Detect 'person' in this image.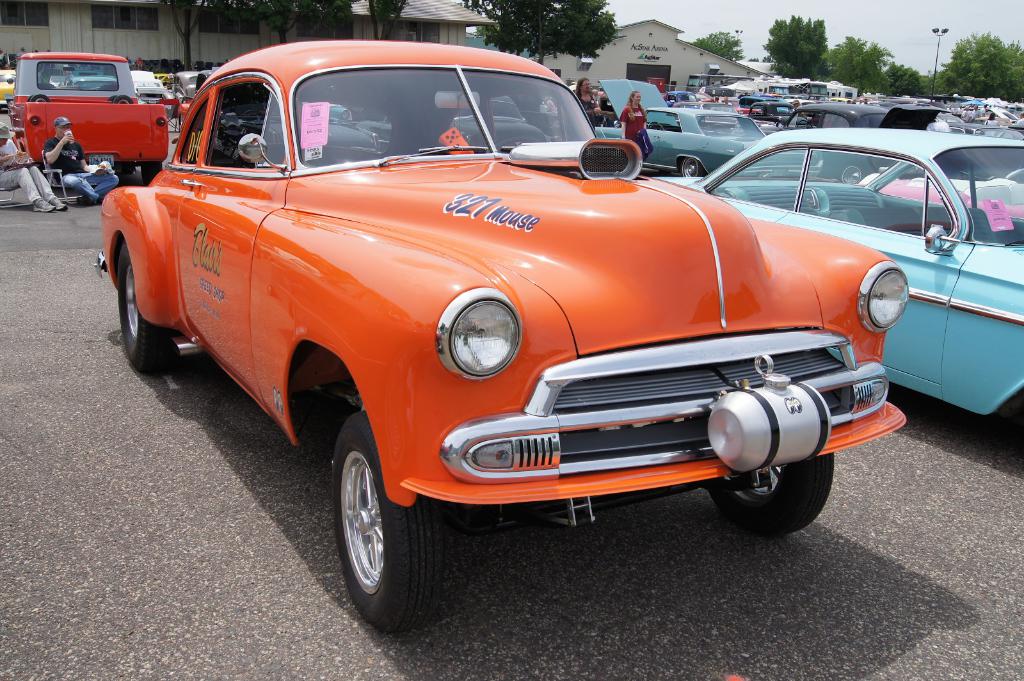
Detection: crop(0, 124, 71, 217).
